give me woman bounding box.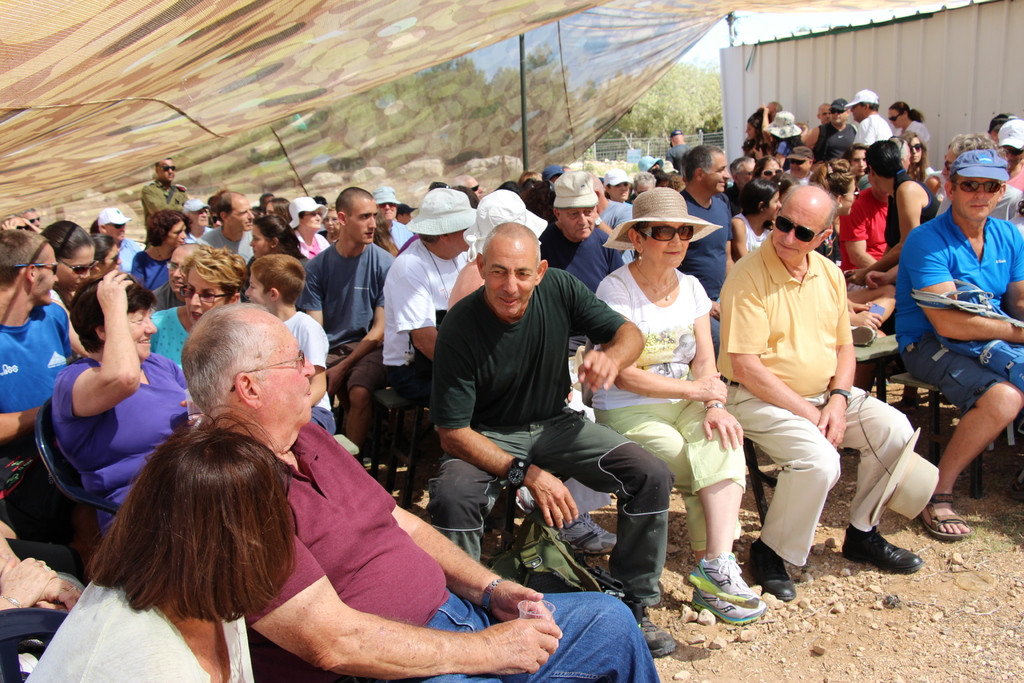
bbox(740, 105, 767, 160).
